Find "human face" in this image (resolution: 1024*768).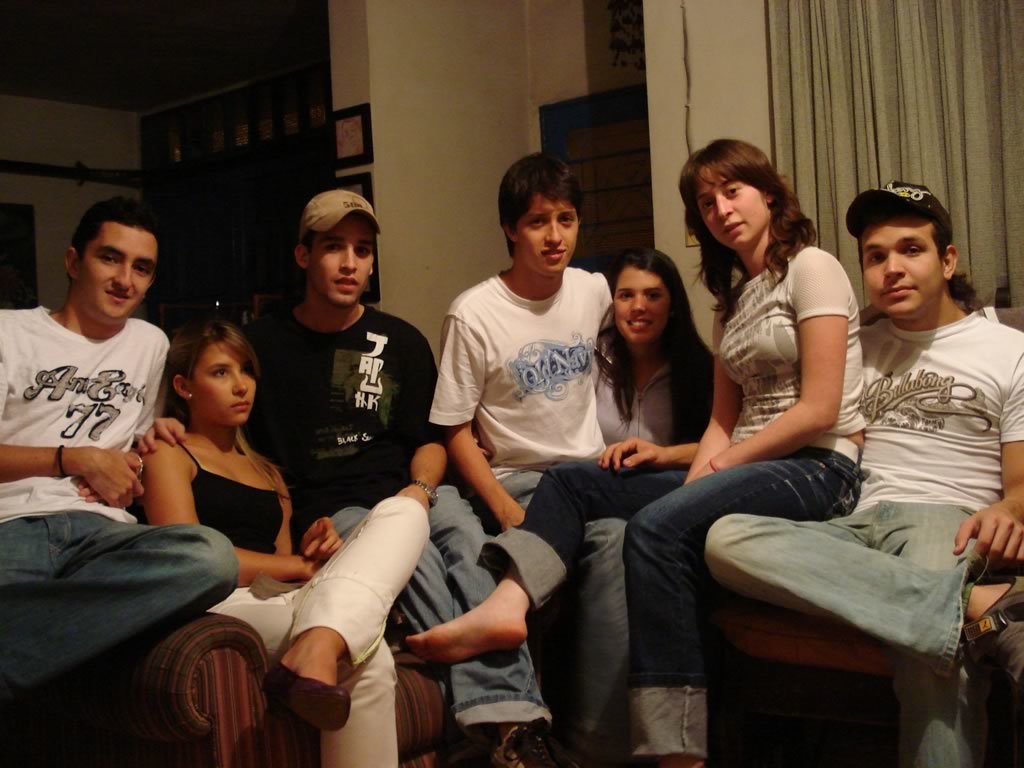
[x1=608, y1=269, x2=668, y2=343].
